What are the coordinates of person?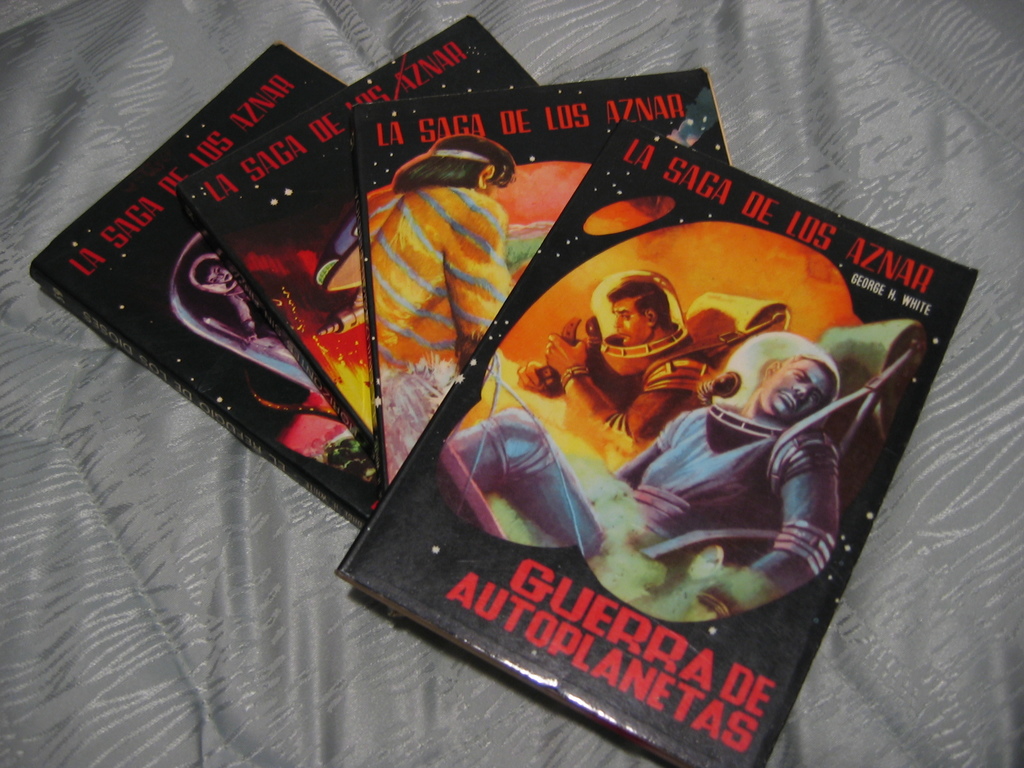
box(192, 265, 273, 348).
